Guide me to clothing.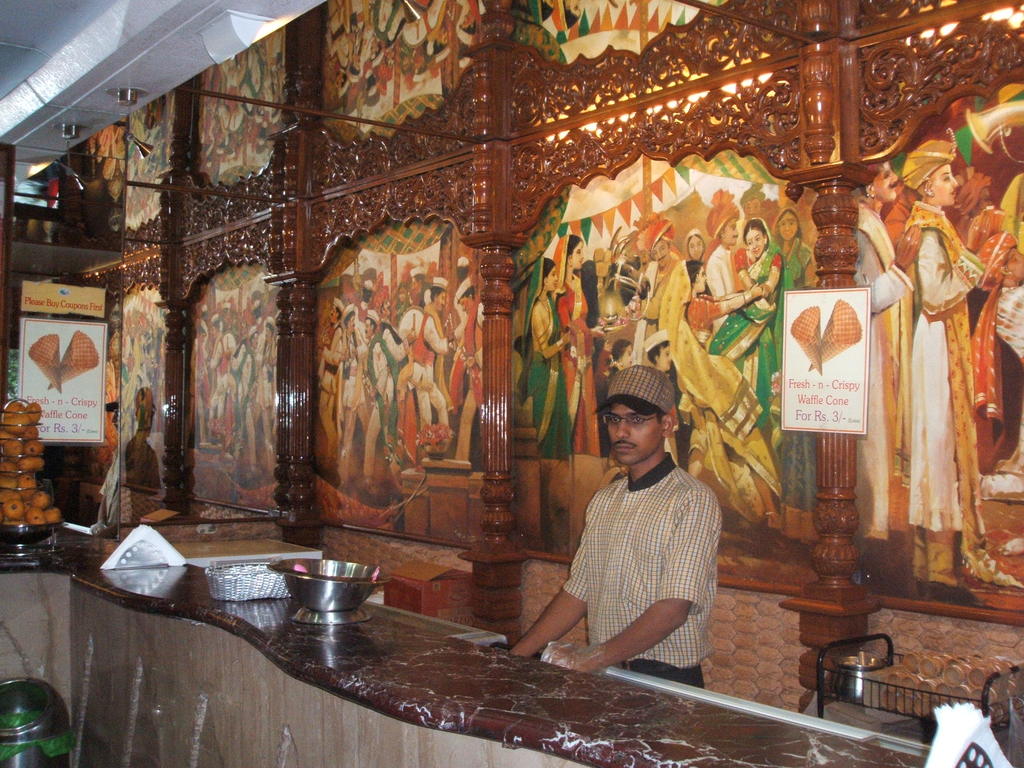
Guidance: 327 326 373 454.
